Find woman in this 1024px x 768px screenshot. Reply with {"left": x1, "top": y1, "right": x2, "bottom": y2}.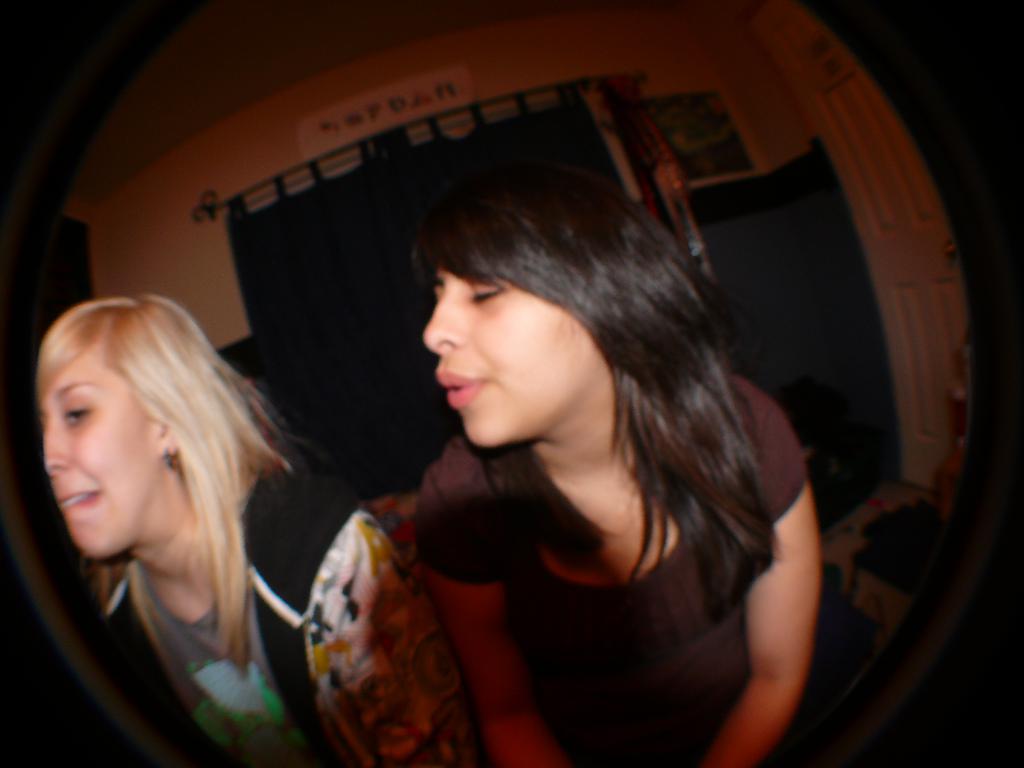
{"left": 401, "top": 163, "right": 821, "bottom": 767}.
